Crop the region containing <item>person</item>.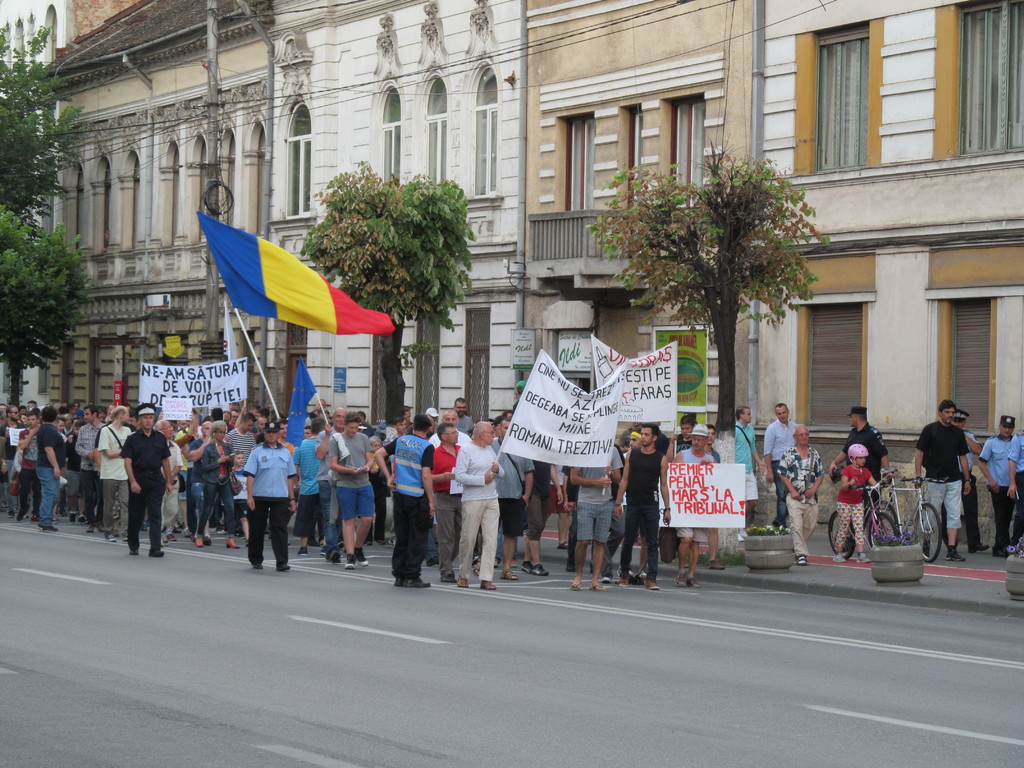
Crop region: [x1=444, y1=396, x2=481, y2=438].
